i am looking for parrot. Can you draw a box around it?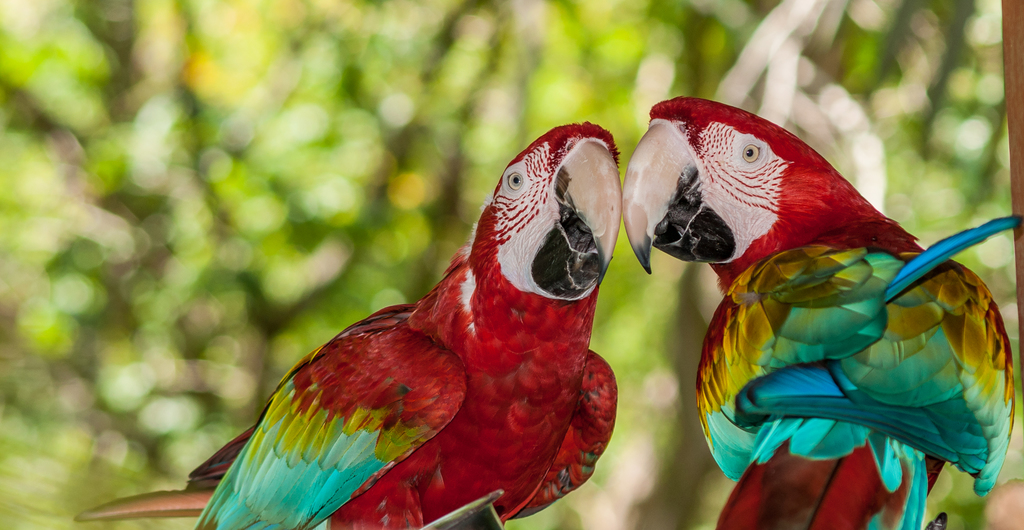
Sure, the bounding box is rect(619, 96, 1023, 529).
